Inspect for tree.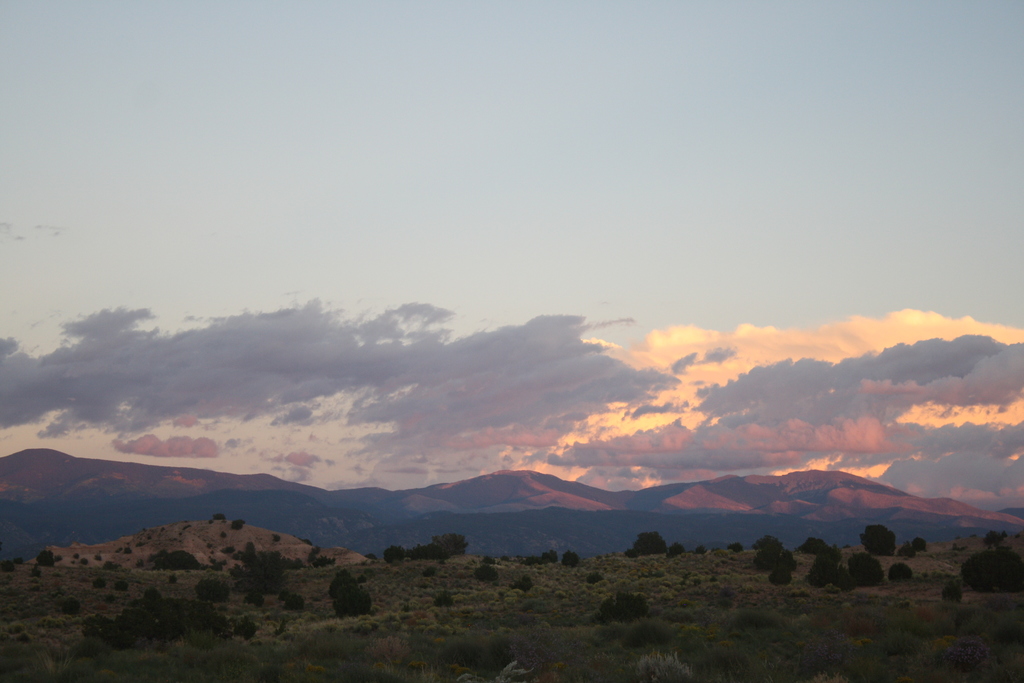
Inspection: [0, 559, 10, 572].
